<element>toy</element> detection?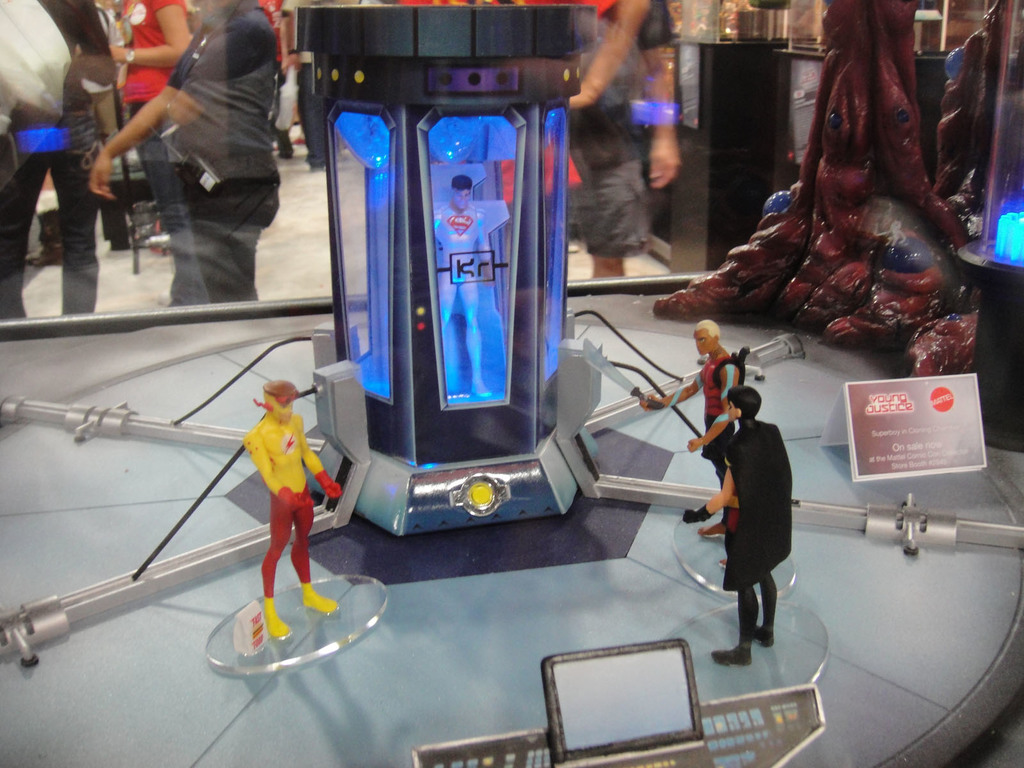
x1=655 y1=0 x2=984 y2=378
